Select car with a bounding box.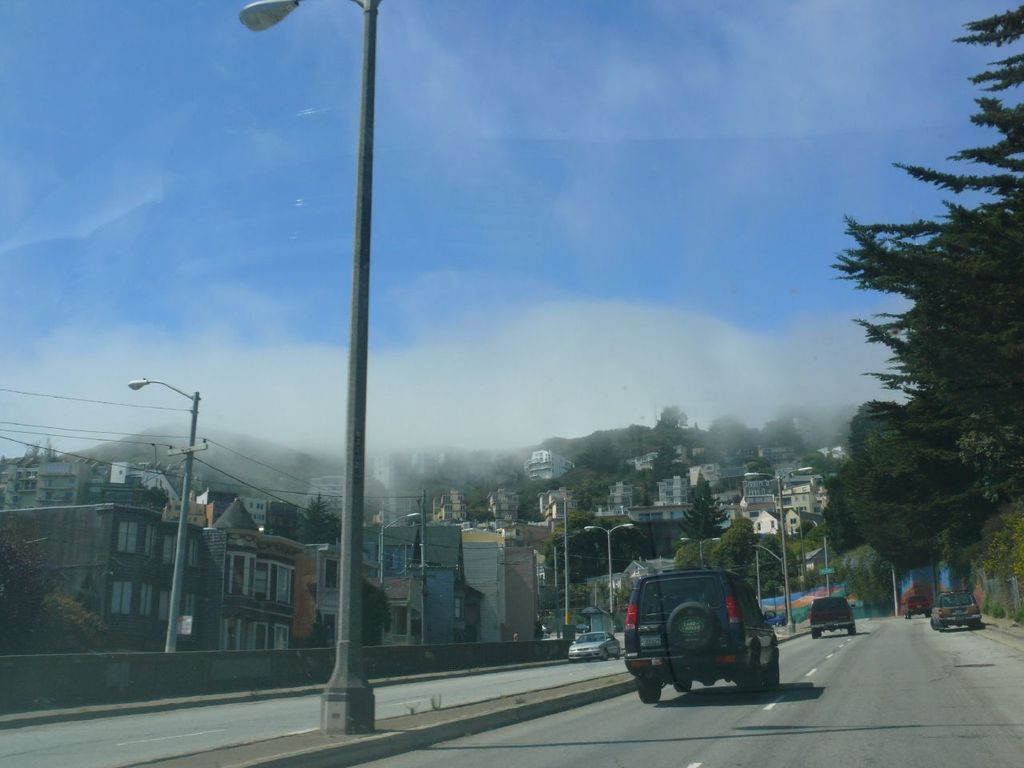
region(811, 597, 858, 635).
